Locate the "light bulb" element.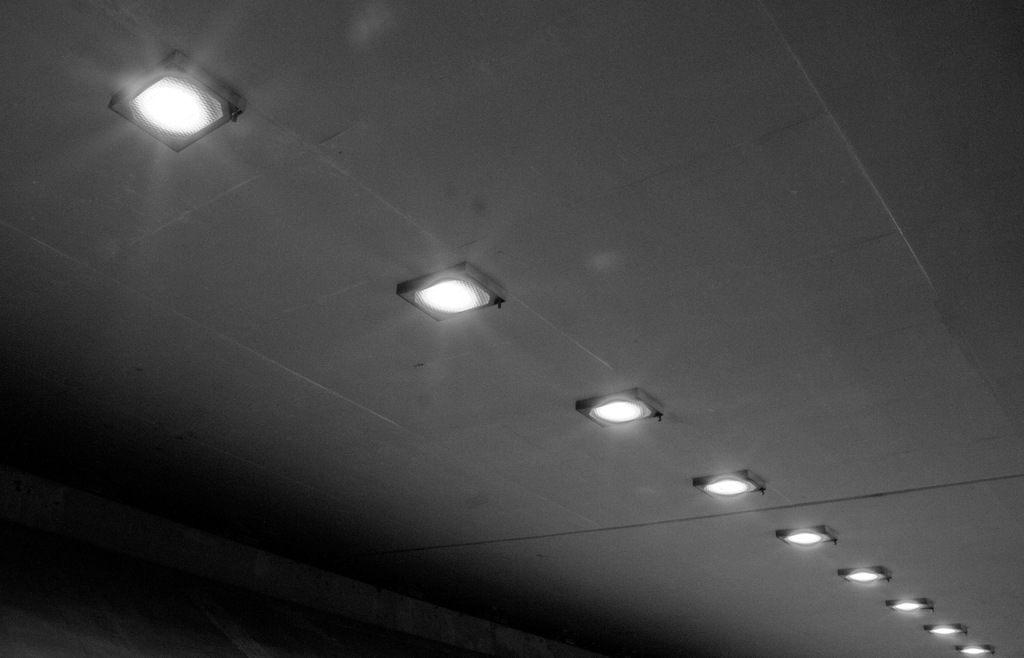
Element bbox: x1=601, y1=400, x2=641, y2=419.
